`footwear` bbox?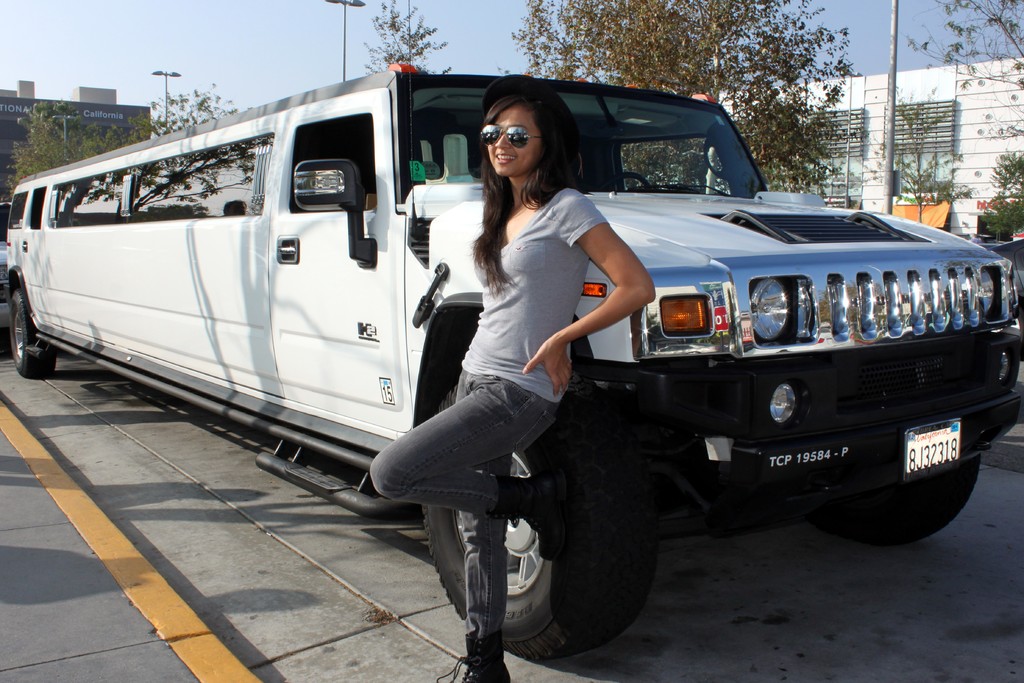
l=490, t=477, r=558, b=559
